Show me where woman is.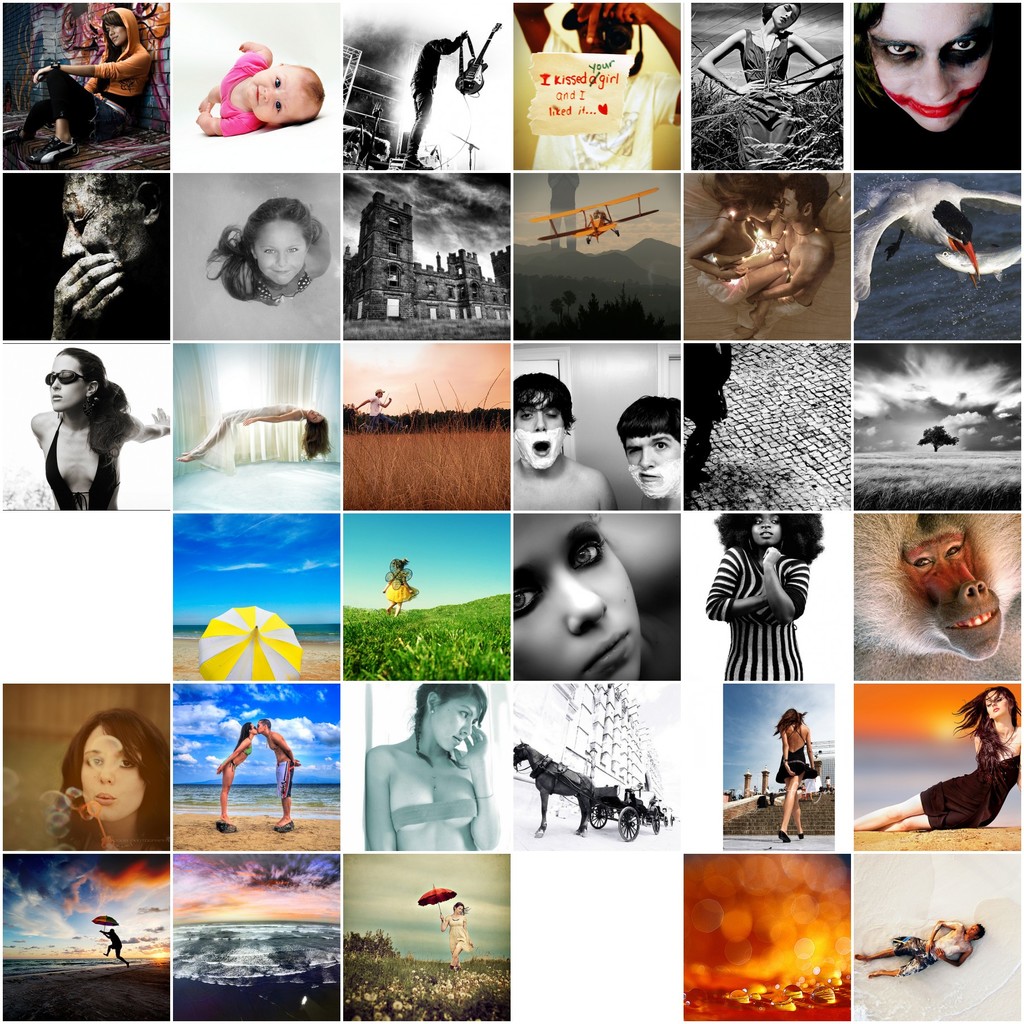
woman is at box(703, 514, 820, 684).
